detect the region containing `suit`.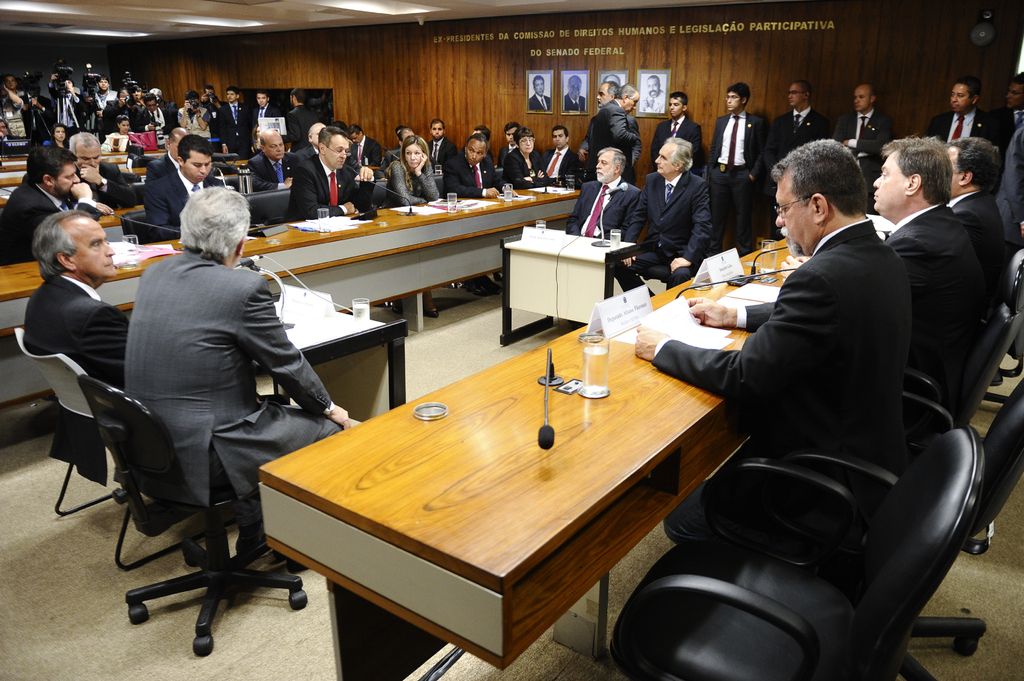
{"left": 639, "top": 90, "right": 668, "bottom": 115}.
